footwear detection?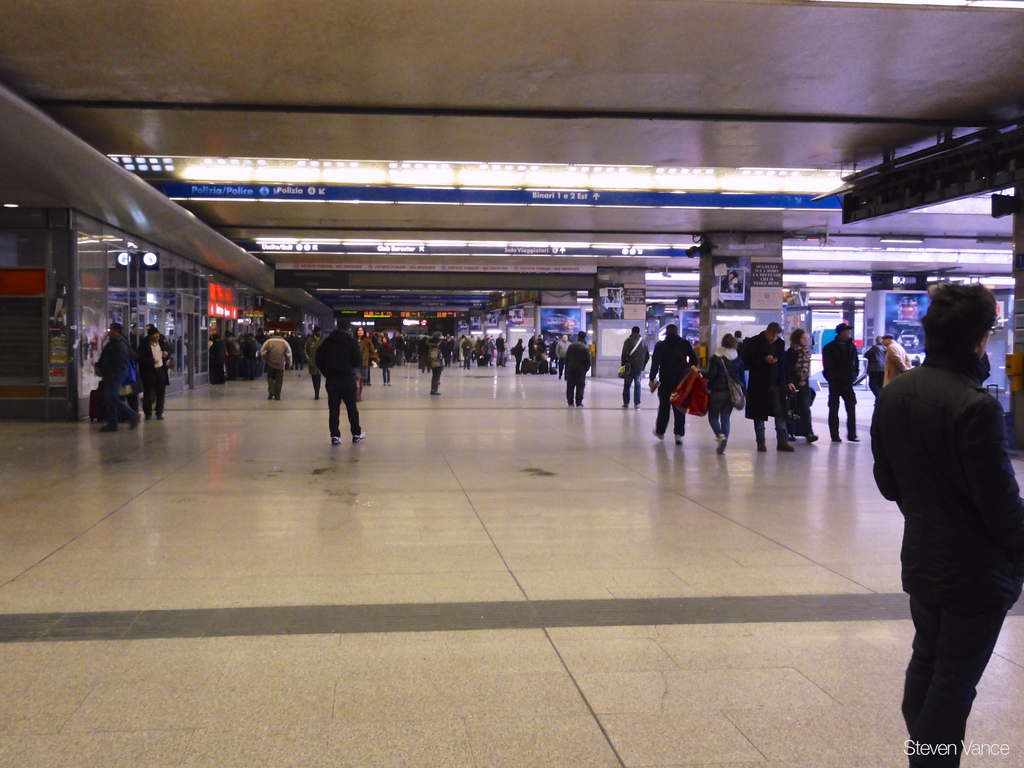
x1=351, y1=430, x2=364, y2=443
